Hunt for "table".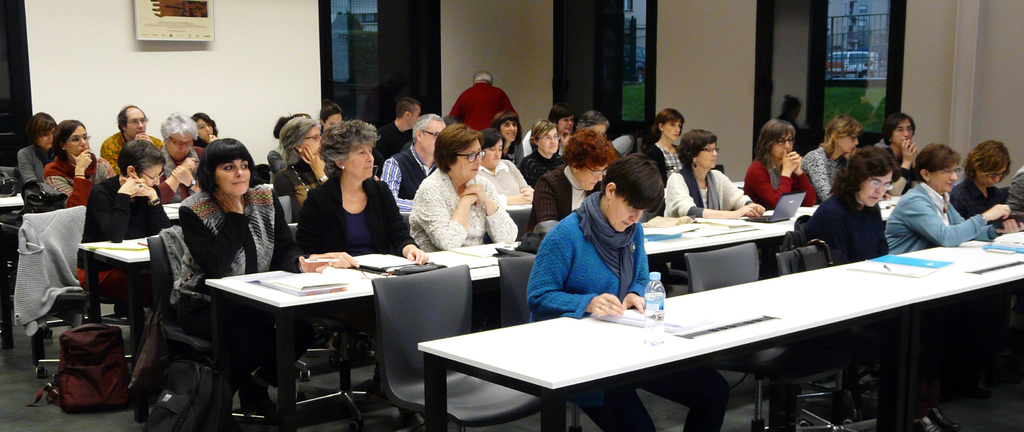
Hunted down at (76, 228, 154, 360).
